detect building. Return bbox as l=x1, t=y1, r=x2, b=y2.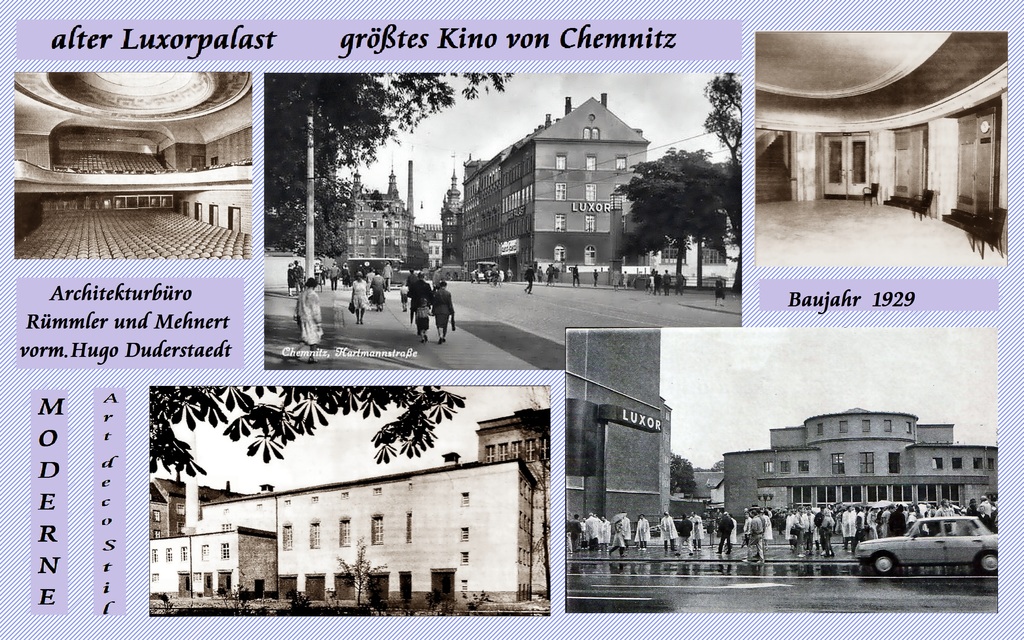
l=440, t=168, r=466, b=281.
